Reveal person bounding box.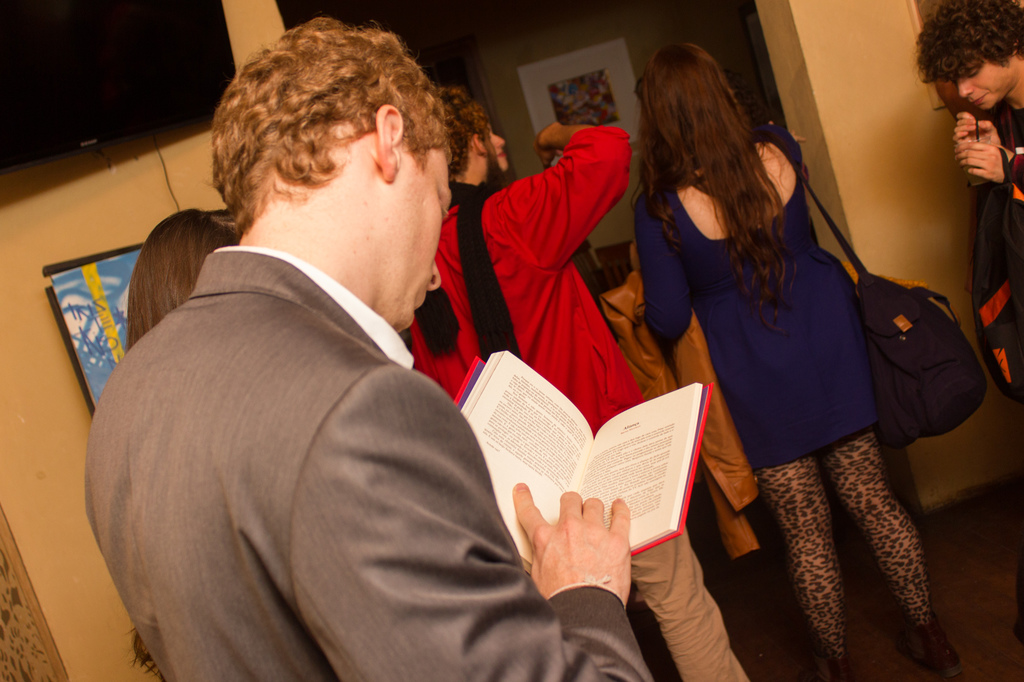
Revealed: 127 207 257 345.
